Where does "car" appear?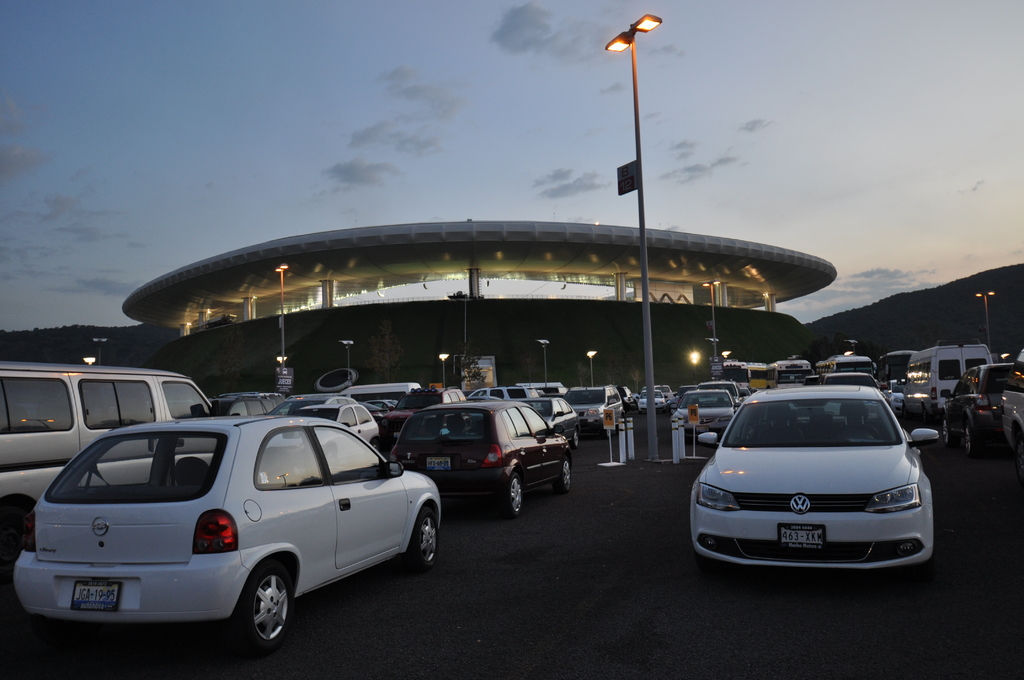
Appears at crop(671, 396, 743, 429).
